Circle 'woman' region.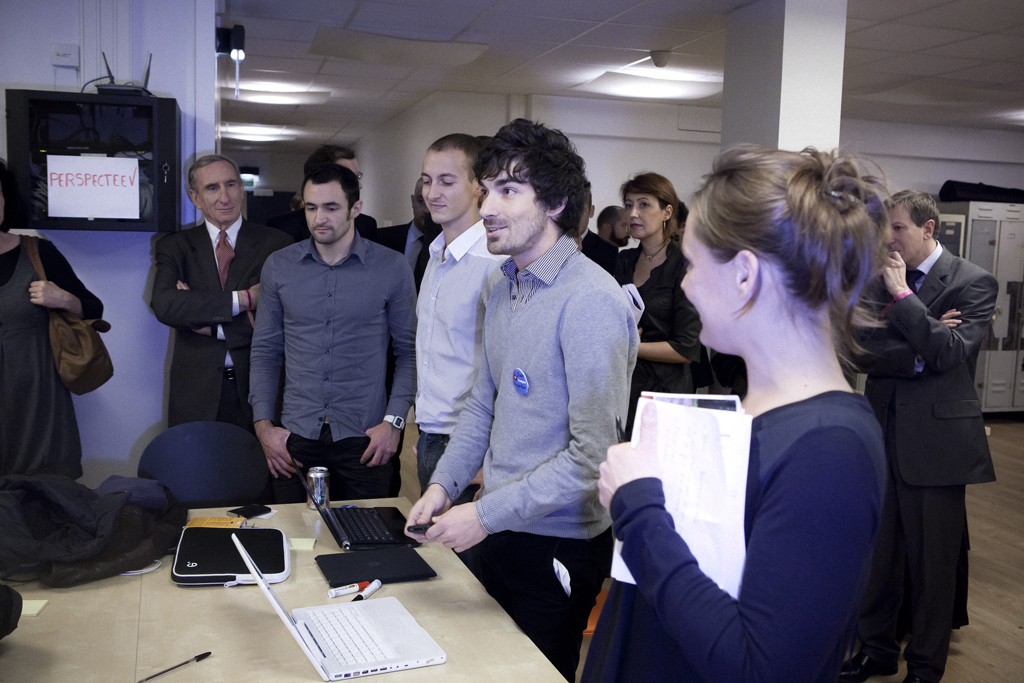
Region: 609 169 711 435.
